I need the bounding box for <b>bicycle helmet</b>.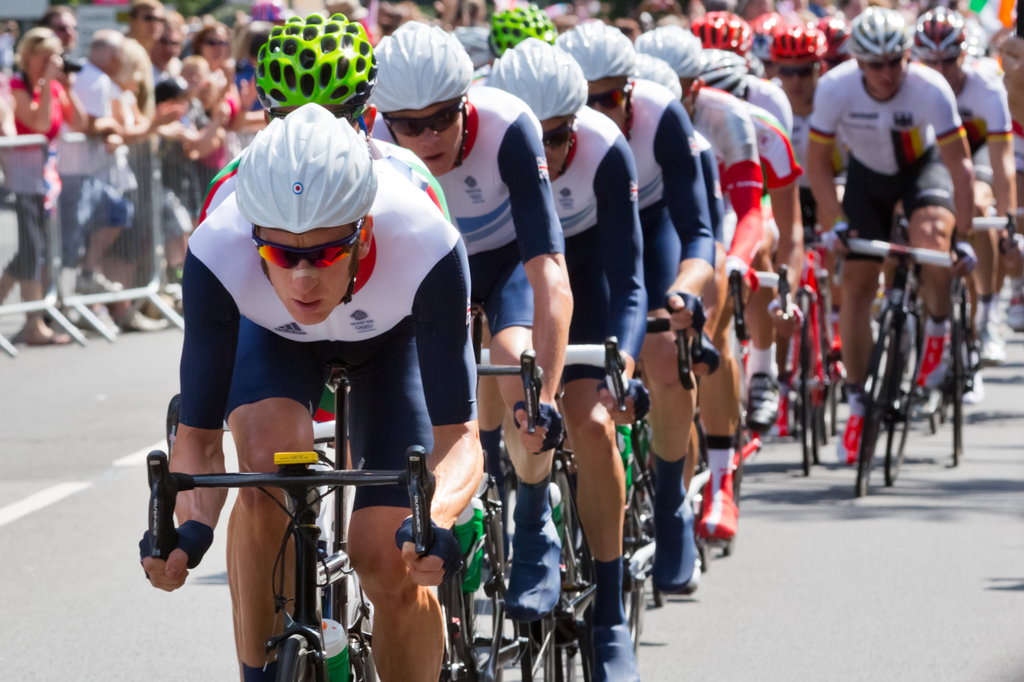
Here it is: select_region(237, 102, 374, 231).
